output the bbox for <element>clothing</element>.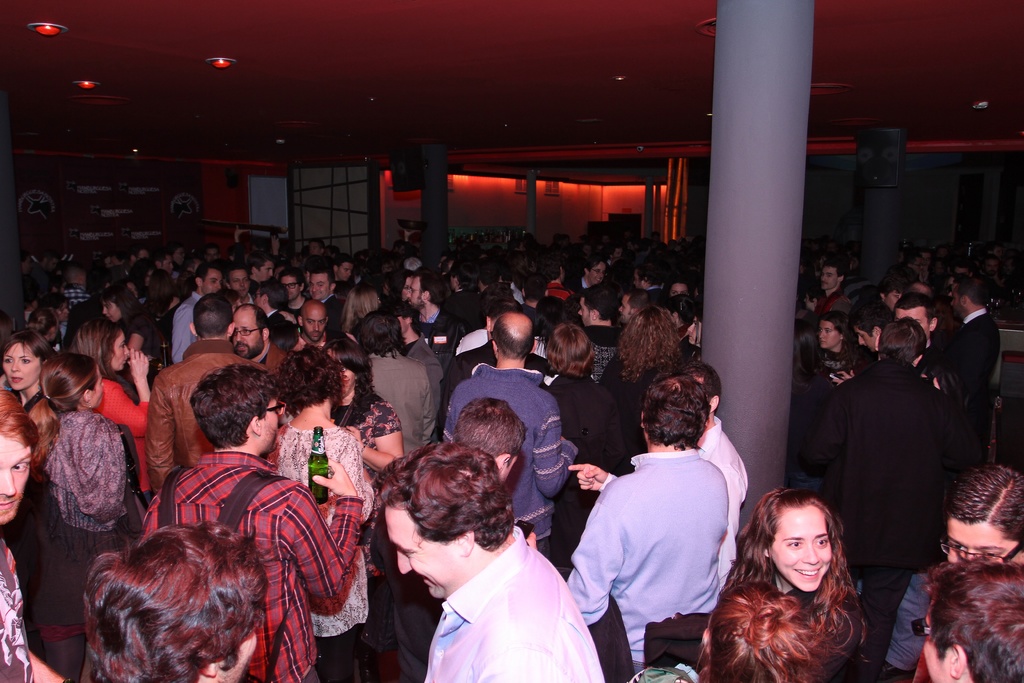
box(81, 379, 144, 439).
